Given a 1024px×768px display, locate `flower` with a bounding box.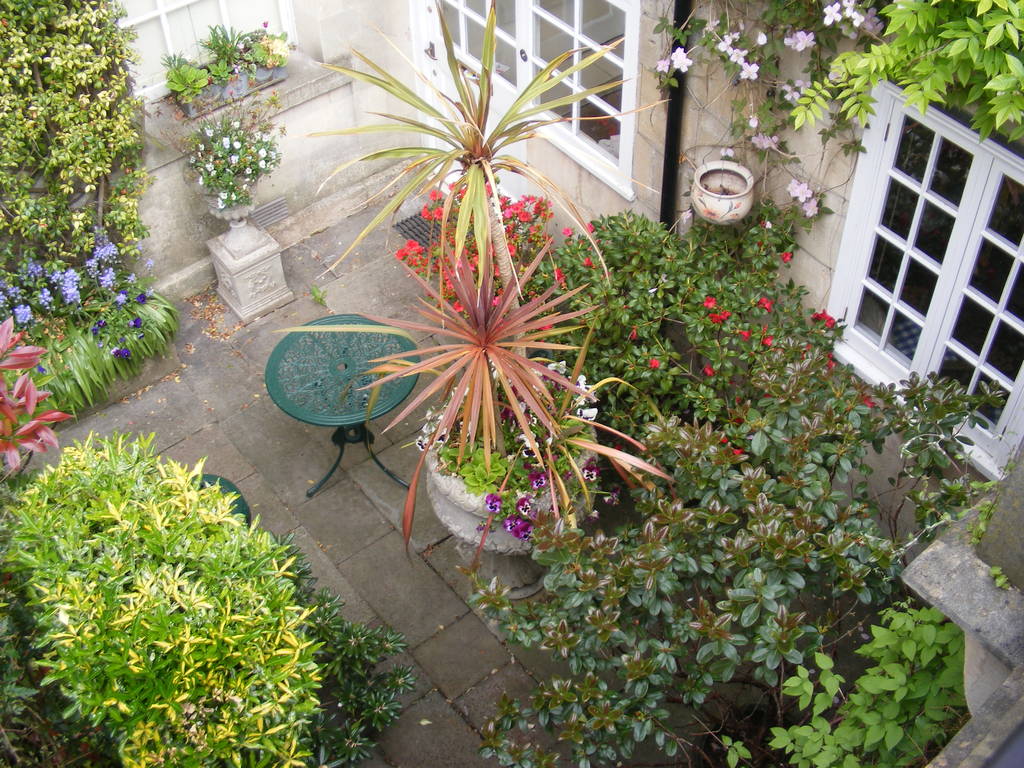
Located: pyautogui.locateOnScreen(8, 303, 33, 327).
